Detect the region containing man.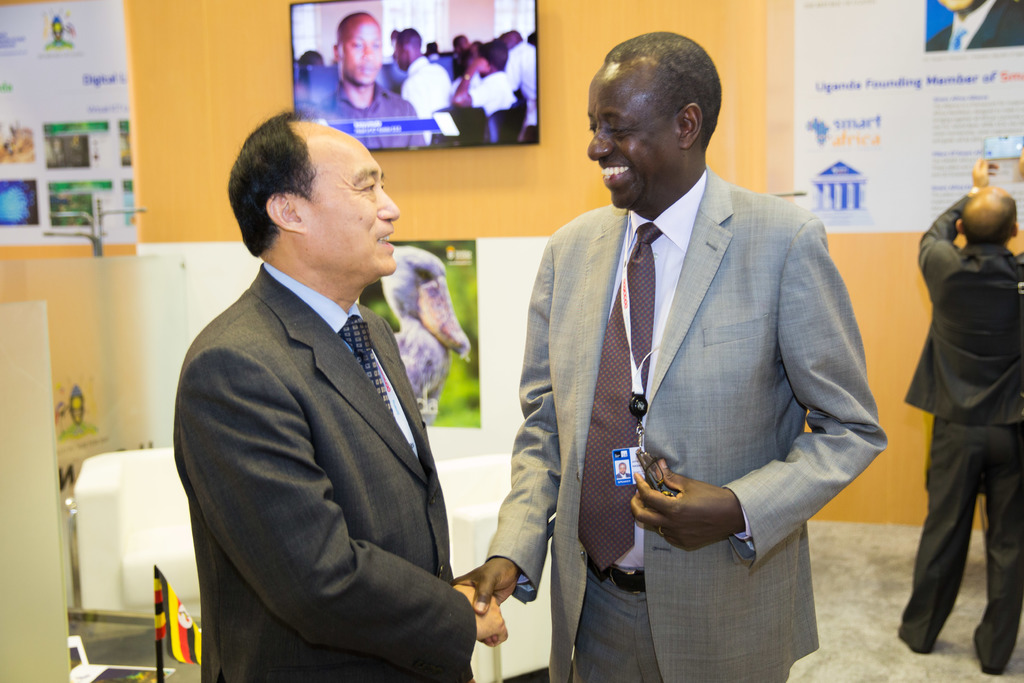
(451, 37, 893, 682).
